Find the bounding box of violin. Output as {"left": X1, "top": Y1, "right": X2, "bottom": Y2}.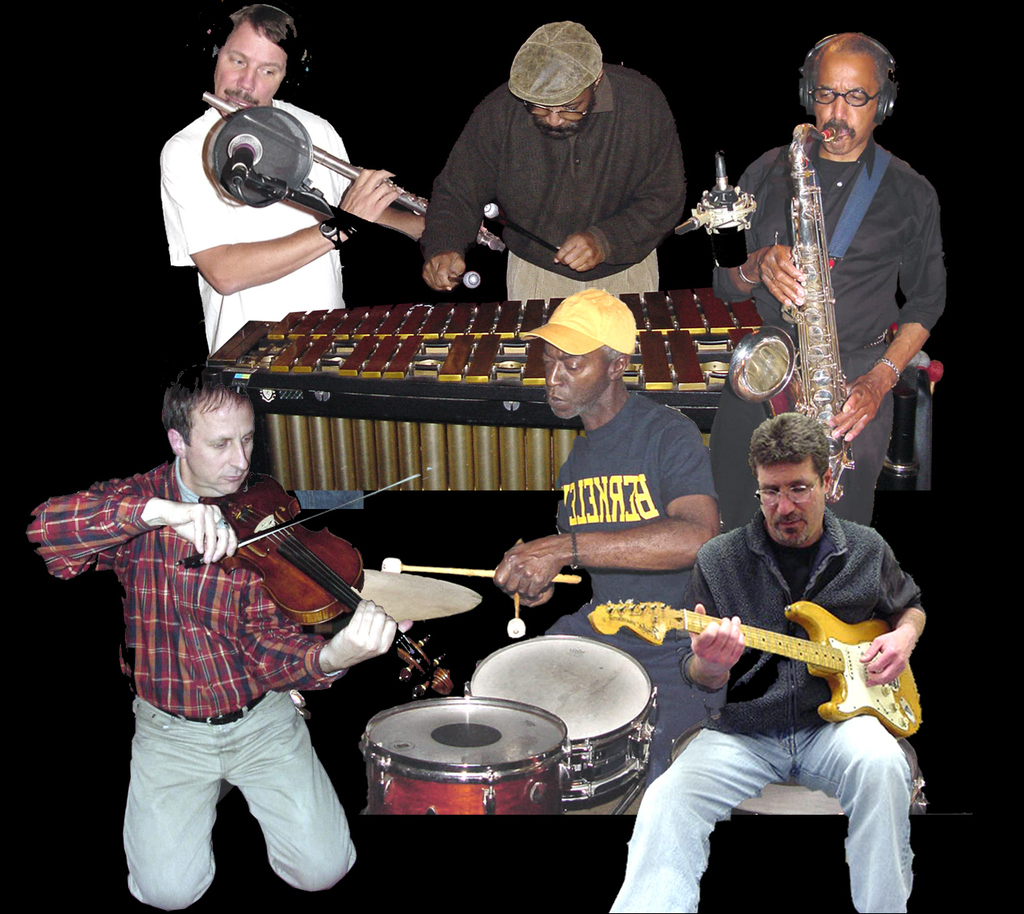
{"left": 137, "top": 433, "right": 376, "bottom": 716}.
